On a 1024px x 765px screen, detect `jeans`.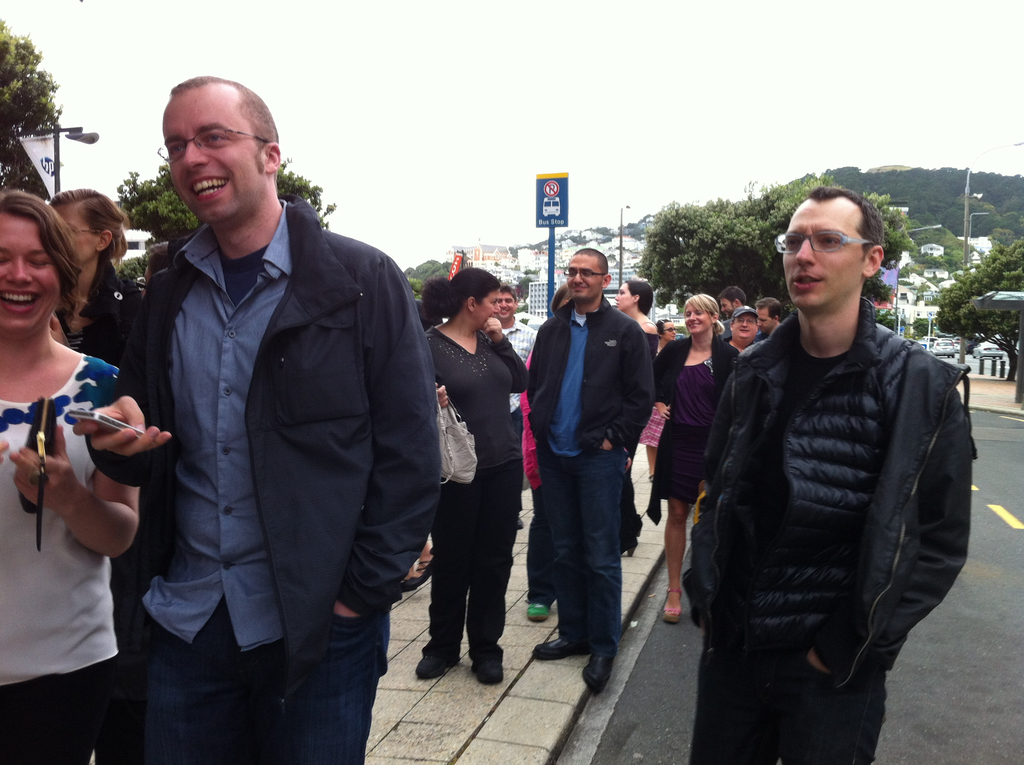
<box>688,641,886,764</box>.
